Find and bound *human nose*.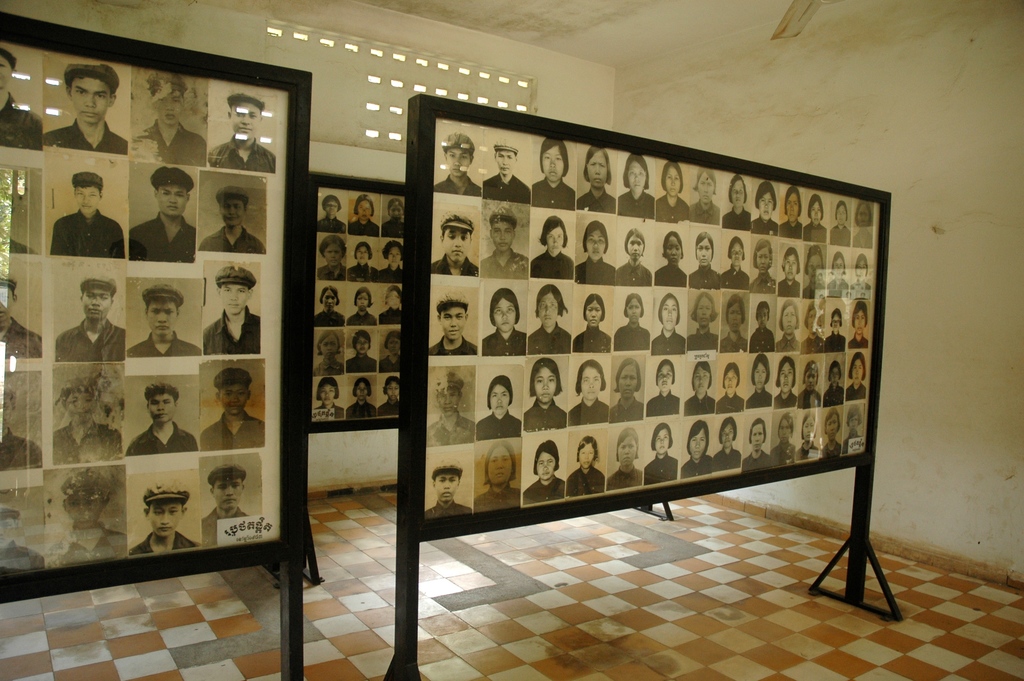
Bound: BBox(815, 213, 817, 218).
